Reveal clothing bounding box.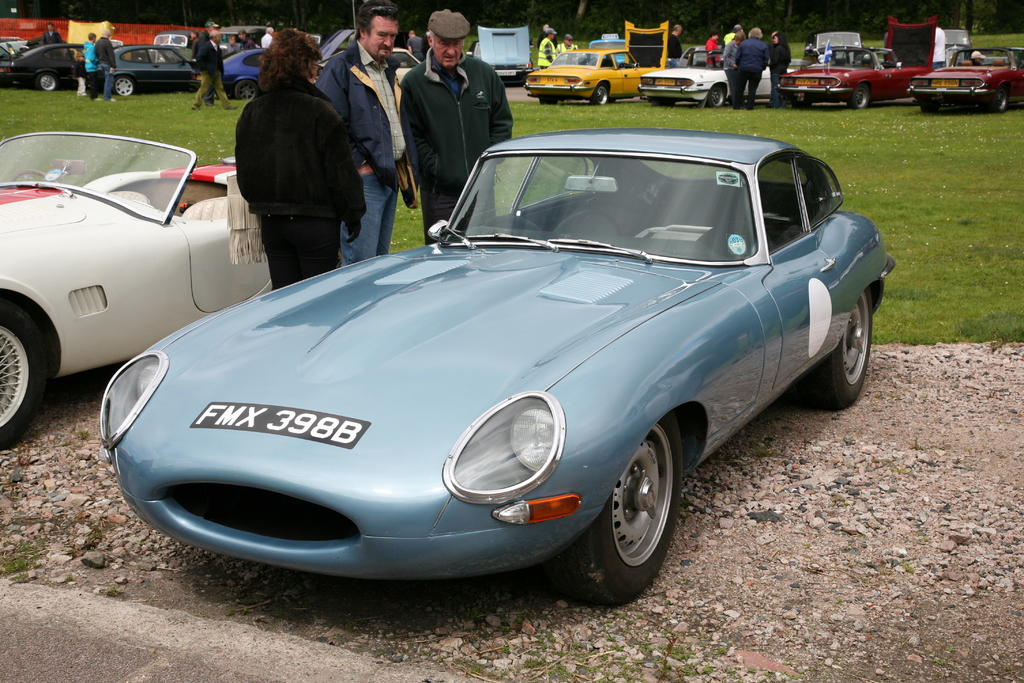
Revealed: (x1=931, y1=24, x2=948, y2=77).
